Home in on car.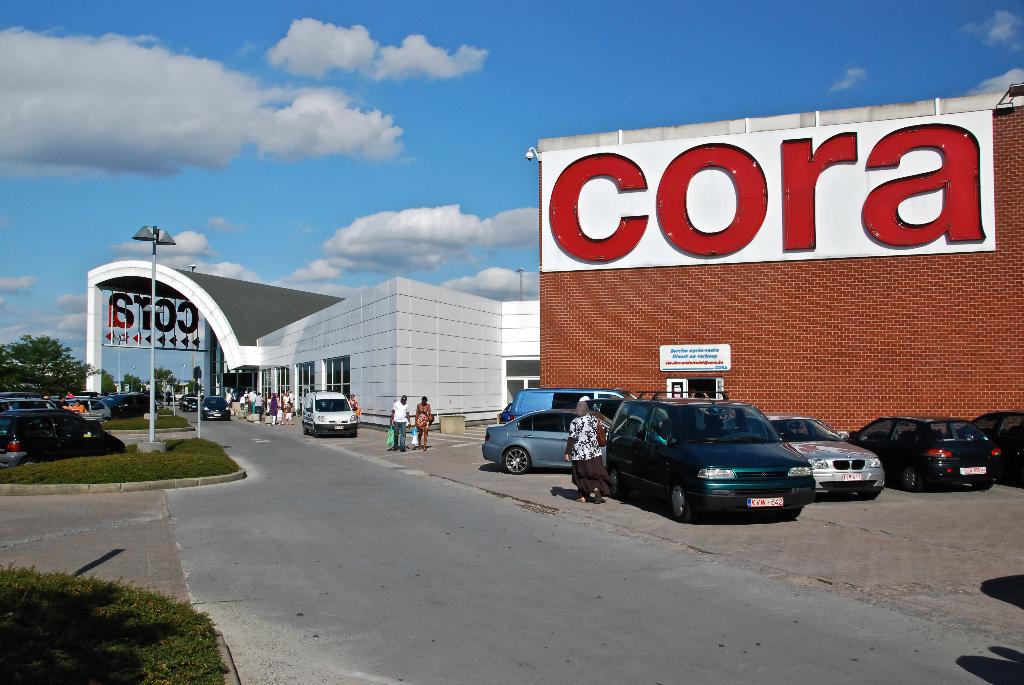
Homed in at Rect(843, 413, 1005, 493).
